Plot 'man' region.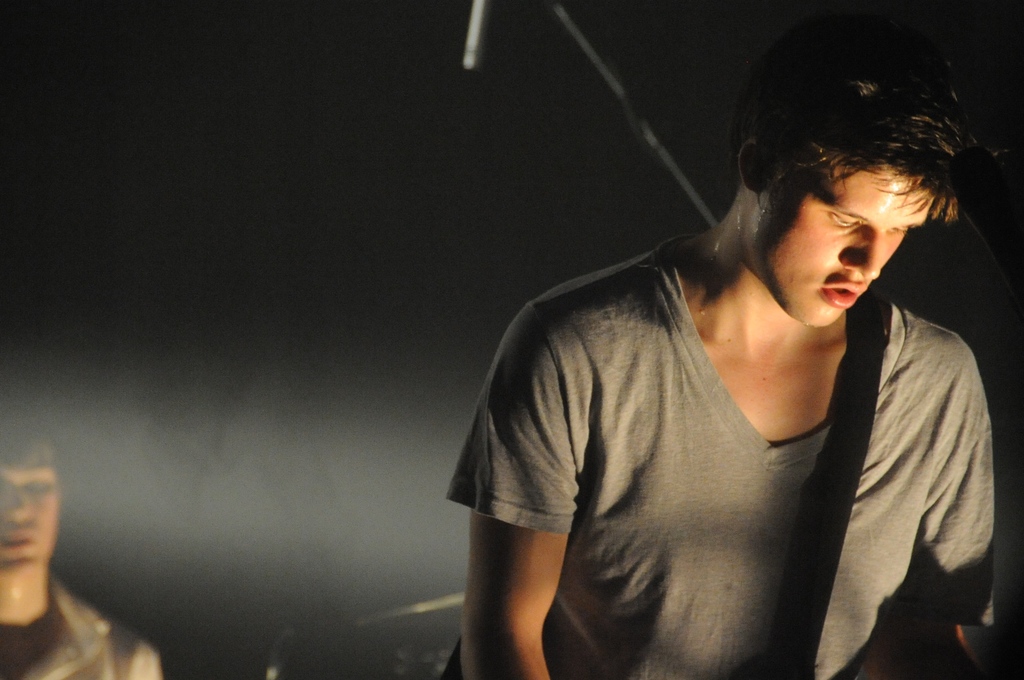
Plotted at 443/29/1014/660.
